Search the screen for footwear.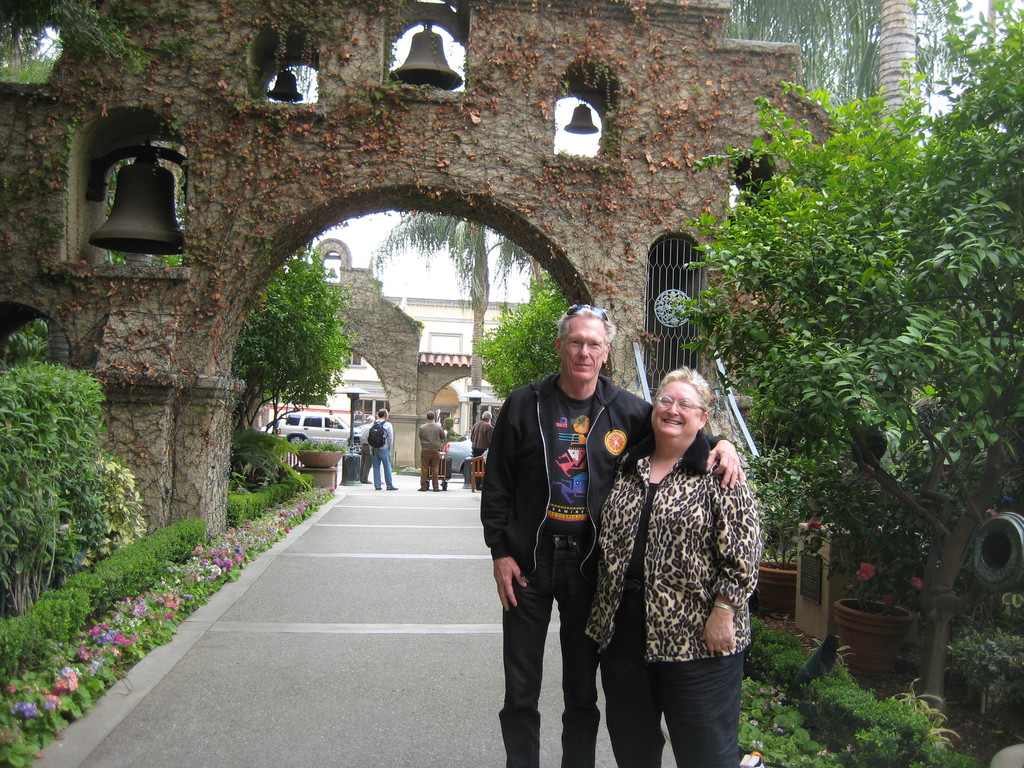
Found at x1=385, y1=486, x2=397, y2=491.
